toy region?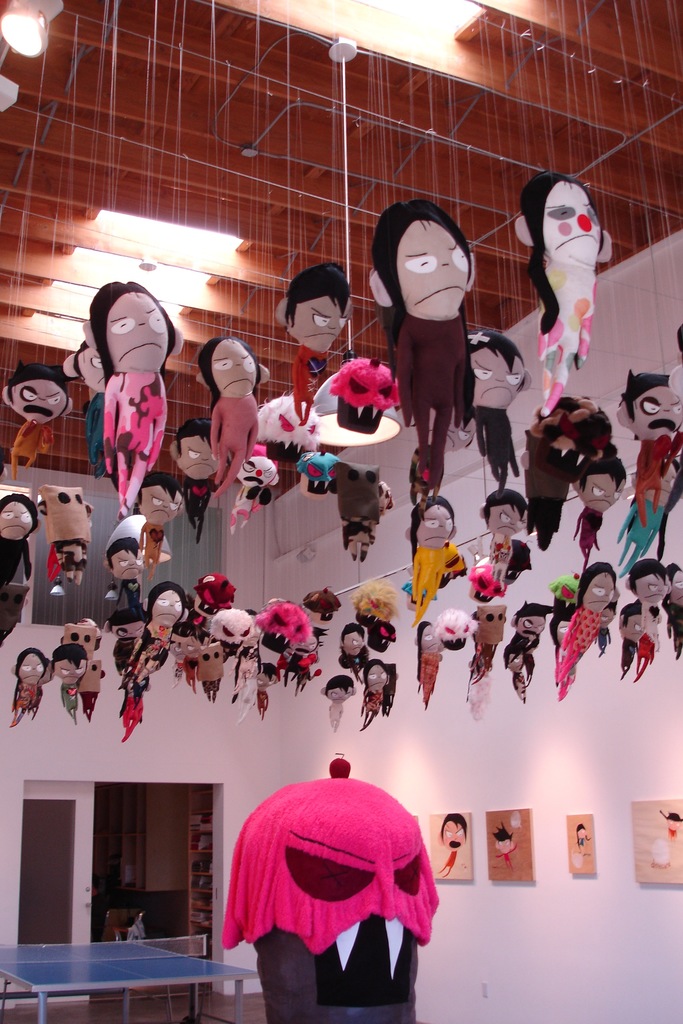
bbox=[567, 815, 597, 864]
